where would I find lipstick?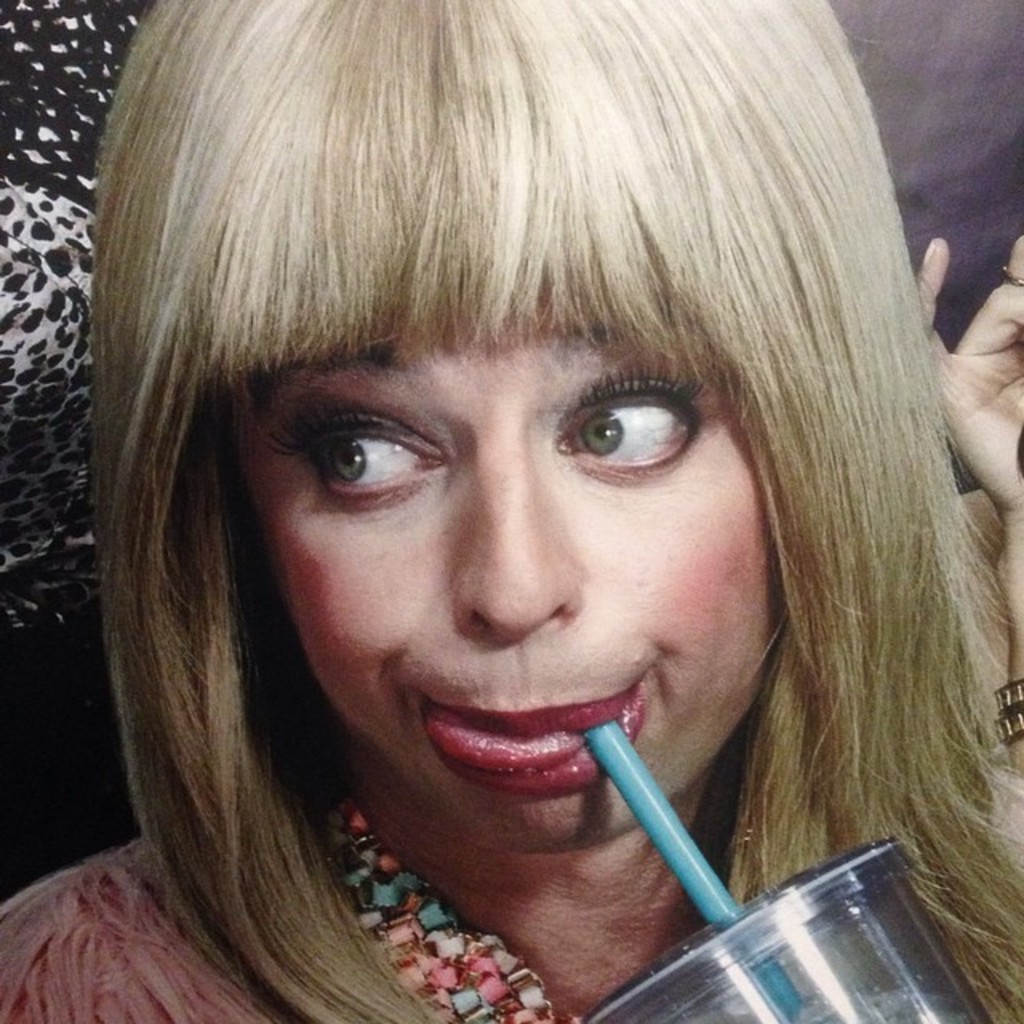
At [left=419, top=675, right=648, bottom=798].
